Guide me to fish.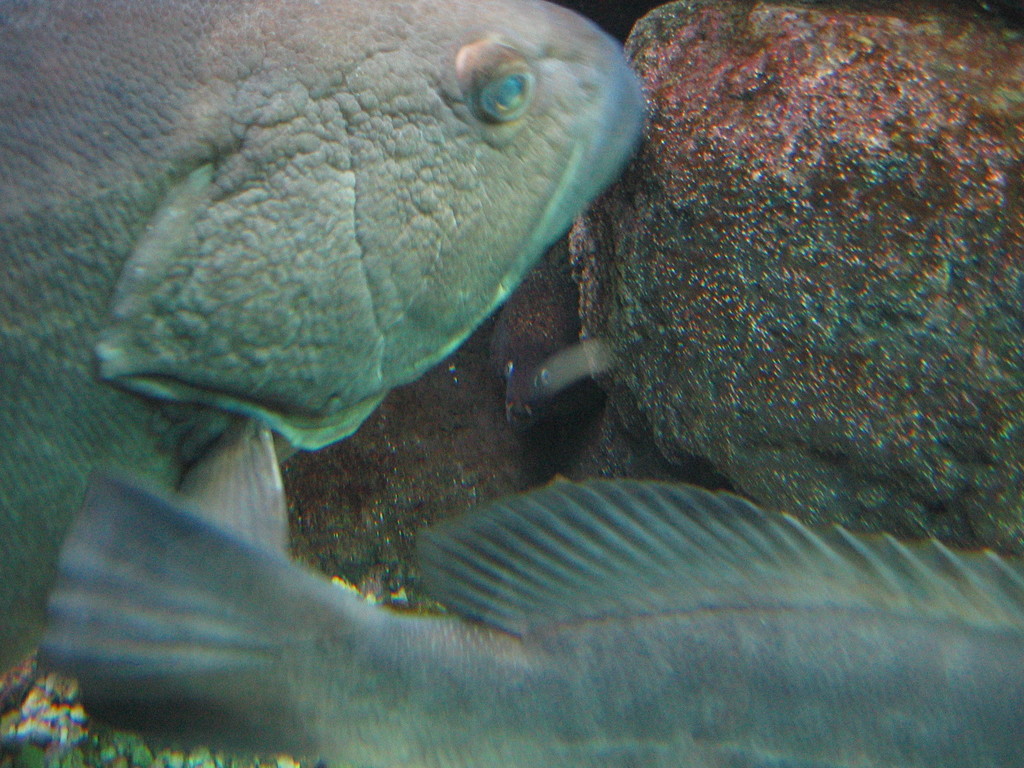
Guidance: (27,450,1023,767).
